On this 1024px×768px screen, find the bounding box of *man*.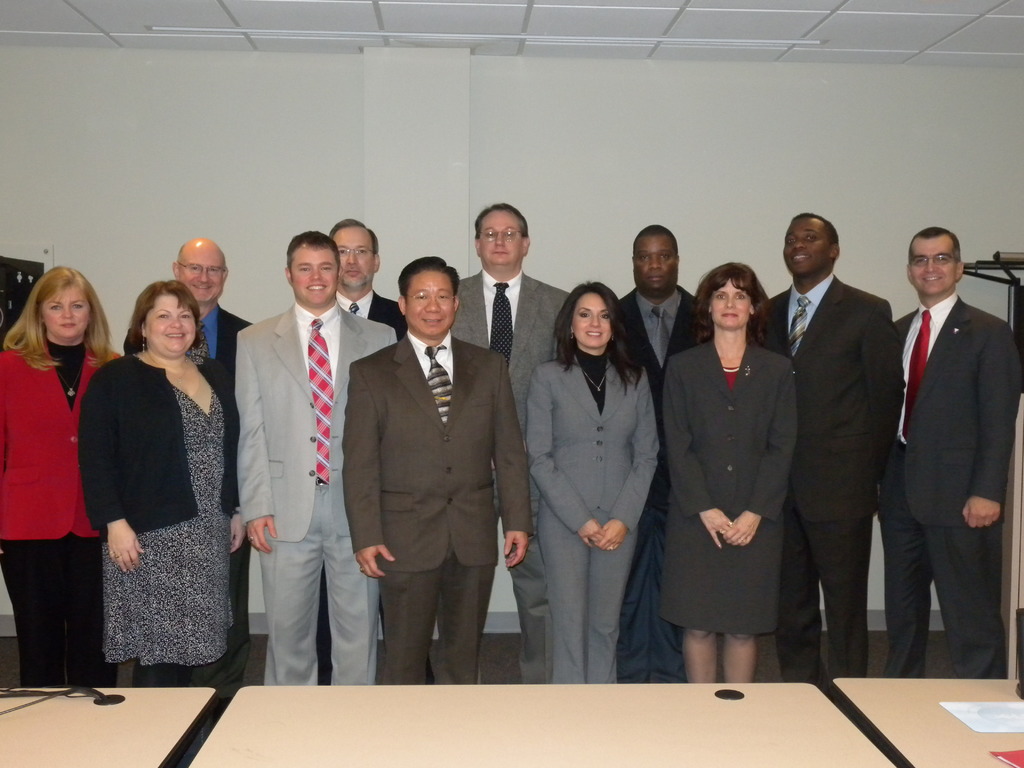
Bounding box: BBox(342, 258, 535, 682).
